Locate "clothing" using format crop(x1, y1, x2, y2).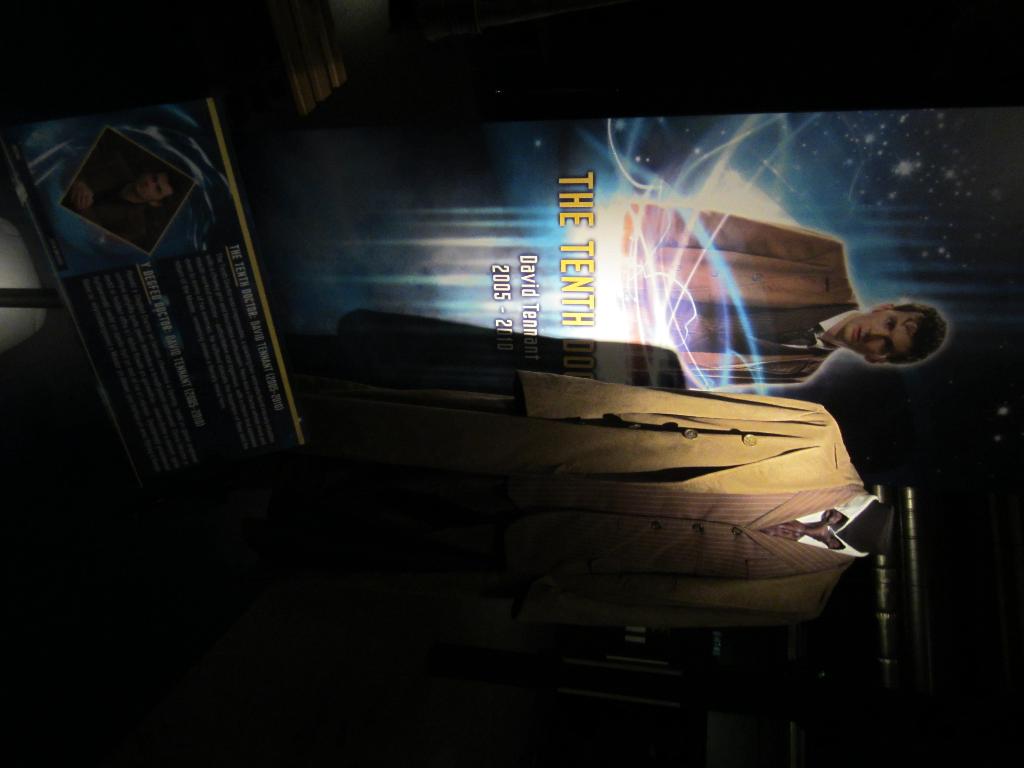
crop(617, 204, 861, 390).
